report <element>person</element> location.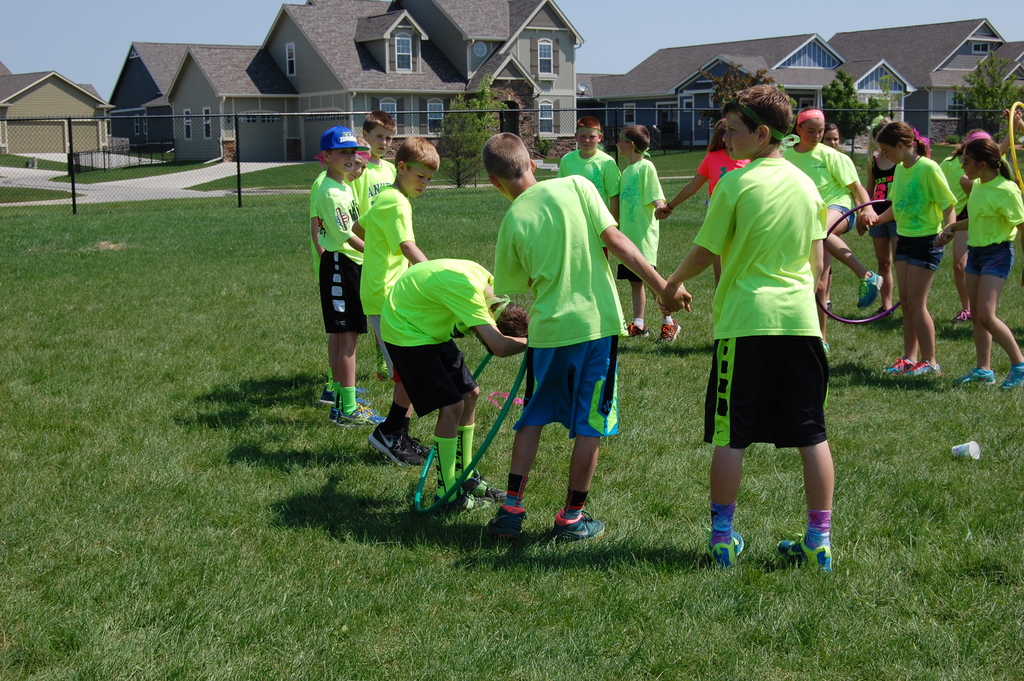
Report: (x1=781, y1=104, x2=890, y2=353).
